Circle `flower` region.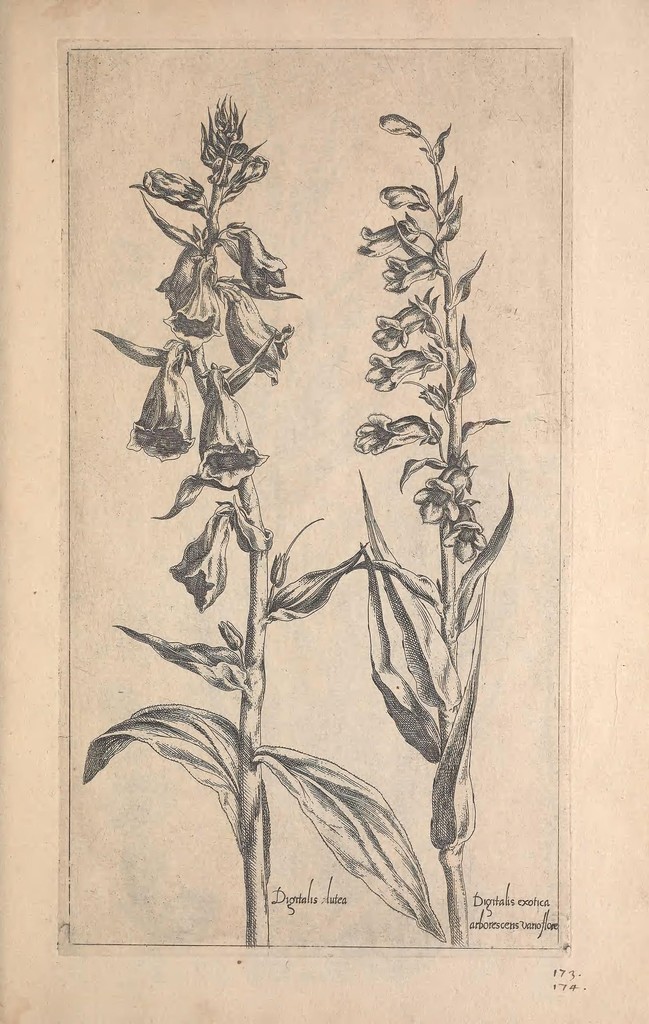
Region: (383,249,443,289).
